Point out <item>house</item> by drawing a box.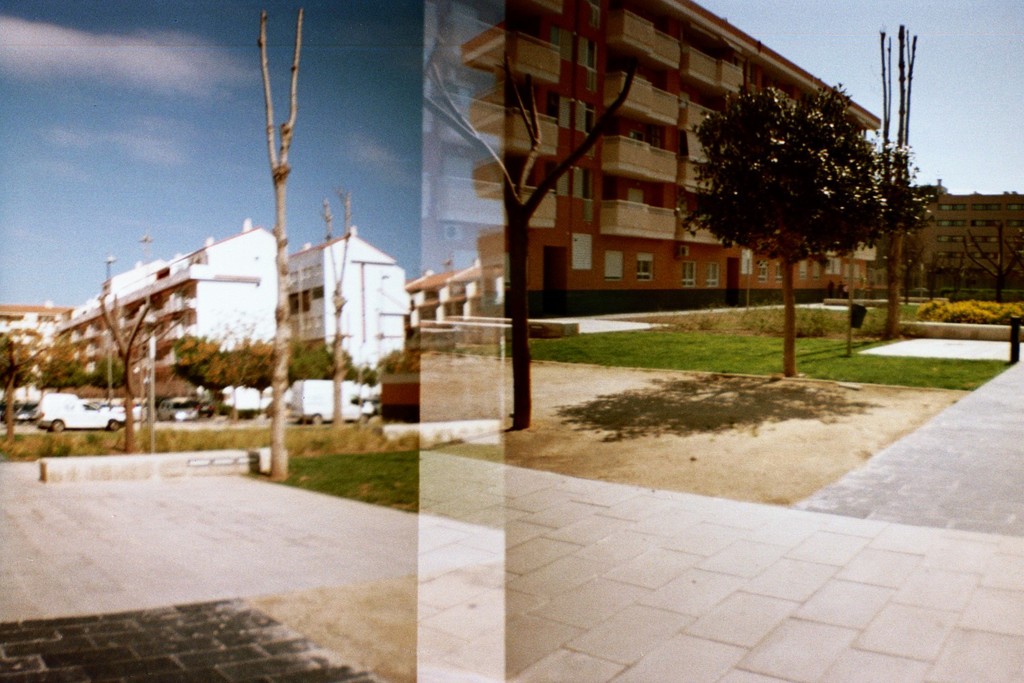
[x1=3, y1=310, x2=44, y2=402].
